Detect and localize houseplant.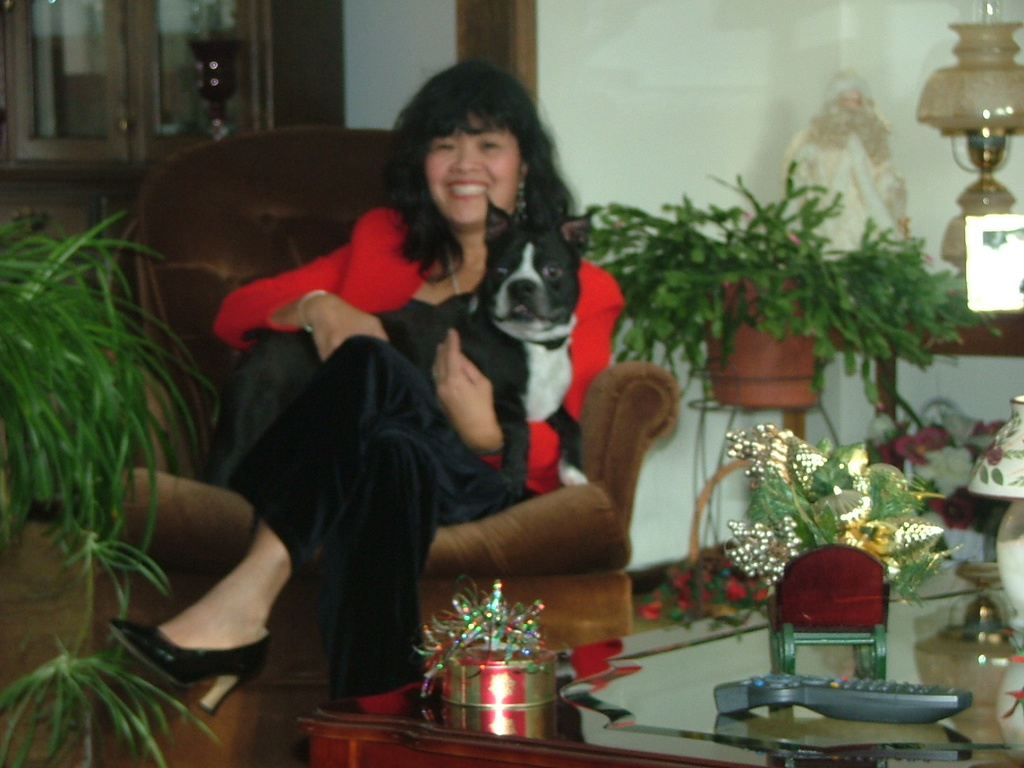
Localized at crop(566, 154, 1001, 414).
